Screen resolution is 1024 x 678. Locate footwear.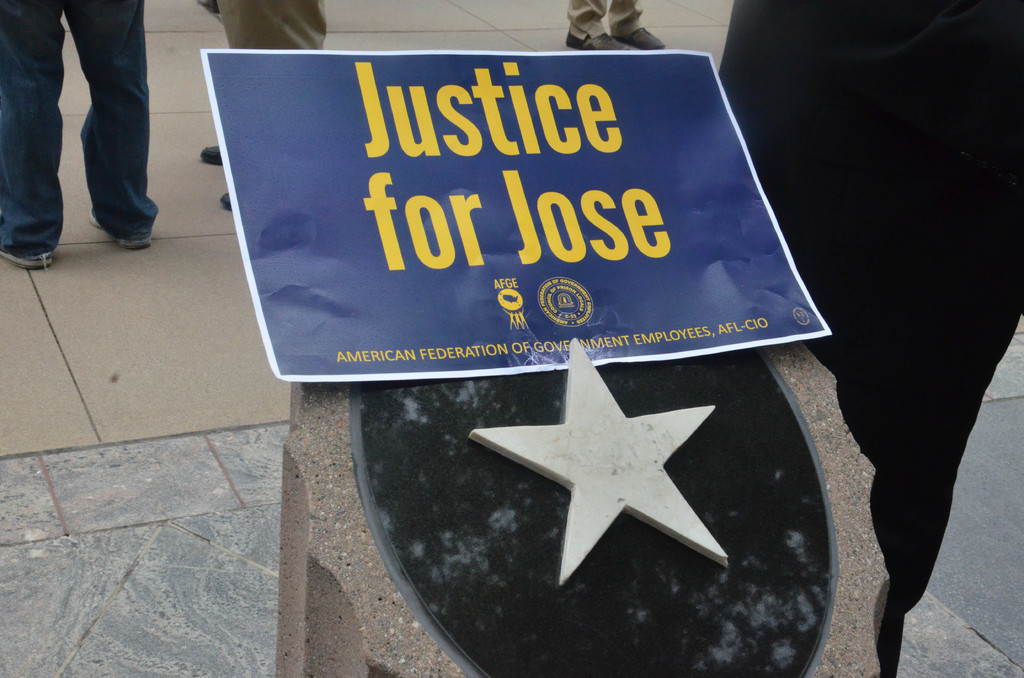
220:192:233:209.
